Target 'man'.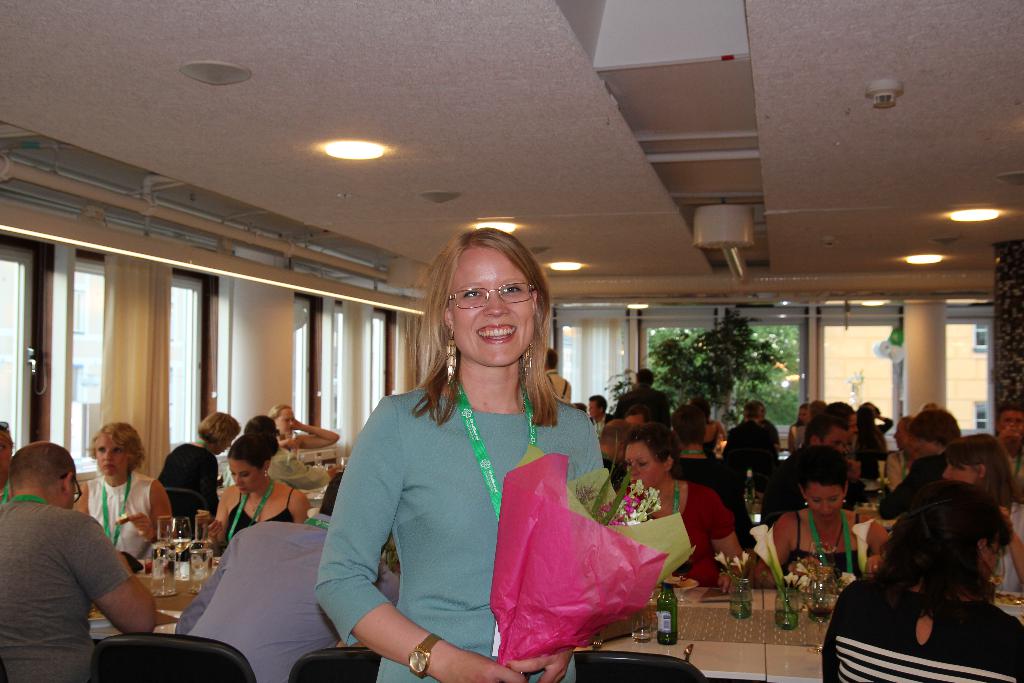
Target region: BBox(758, 413, 863, 524).
